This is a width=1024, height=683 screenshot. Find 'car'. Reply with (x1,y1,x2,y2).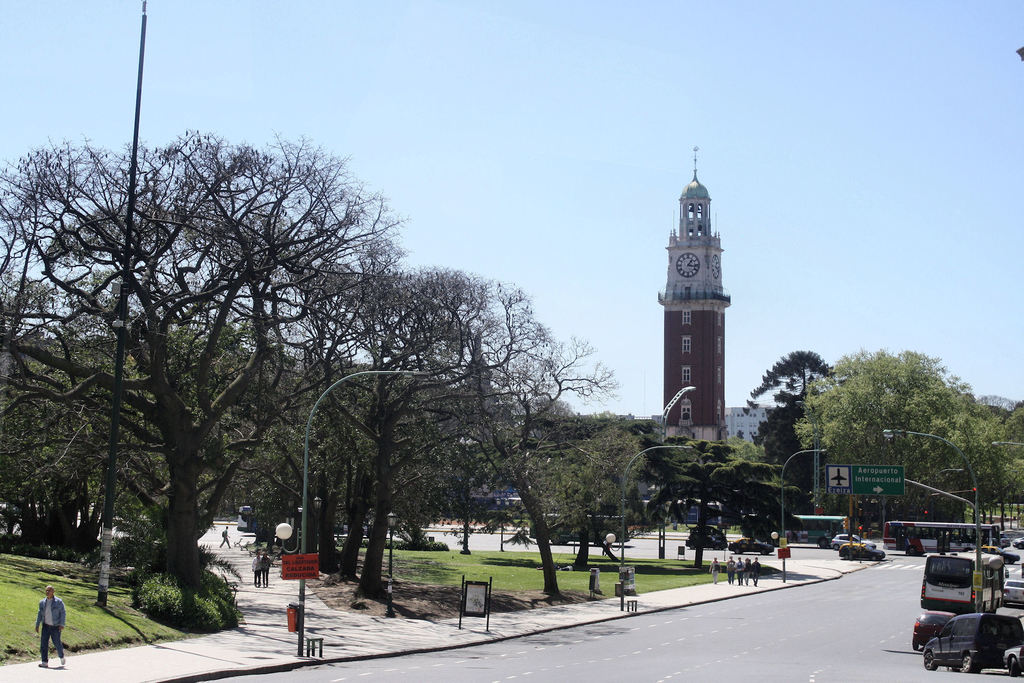
(836,544,884,558).
